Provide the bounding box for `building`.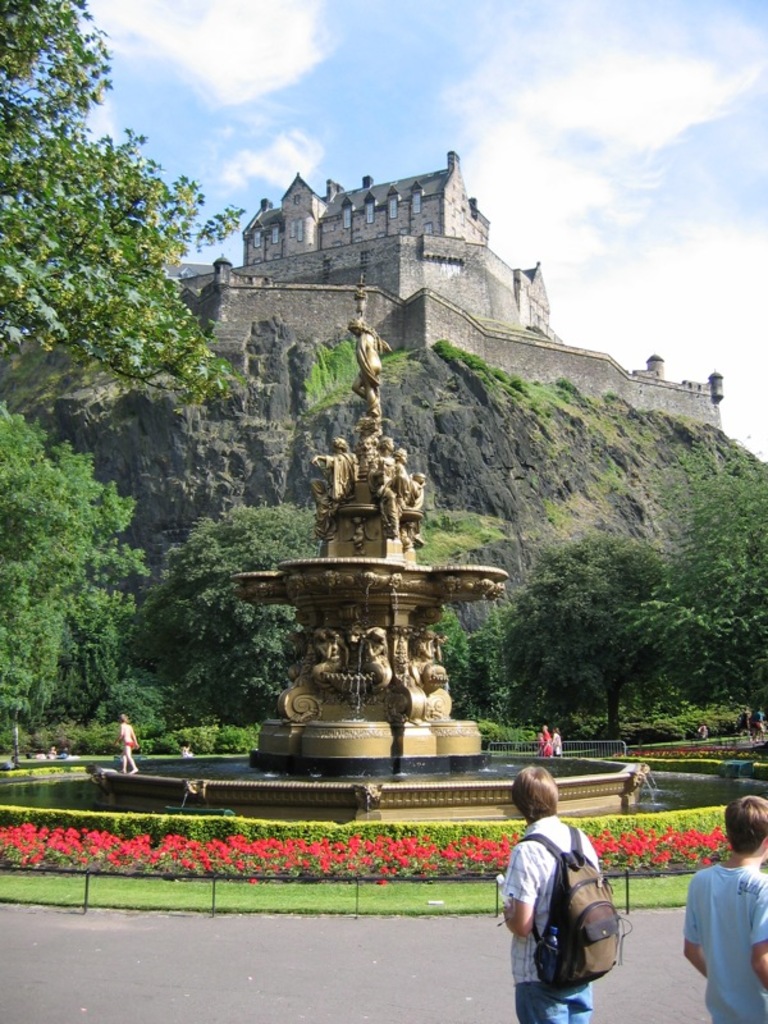
<region>177, 151, 548, 330</region>.
